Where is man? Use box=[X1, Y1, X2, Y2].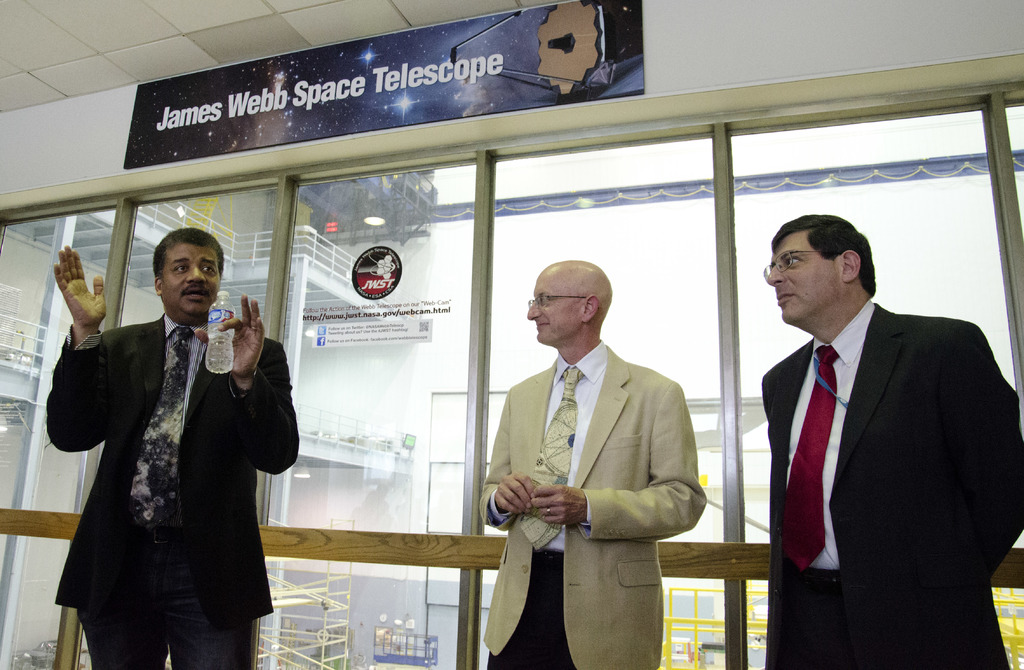
box=[757, 217, 1021, 669].
